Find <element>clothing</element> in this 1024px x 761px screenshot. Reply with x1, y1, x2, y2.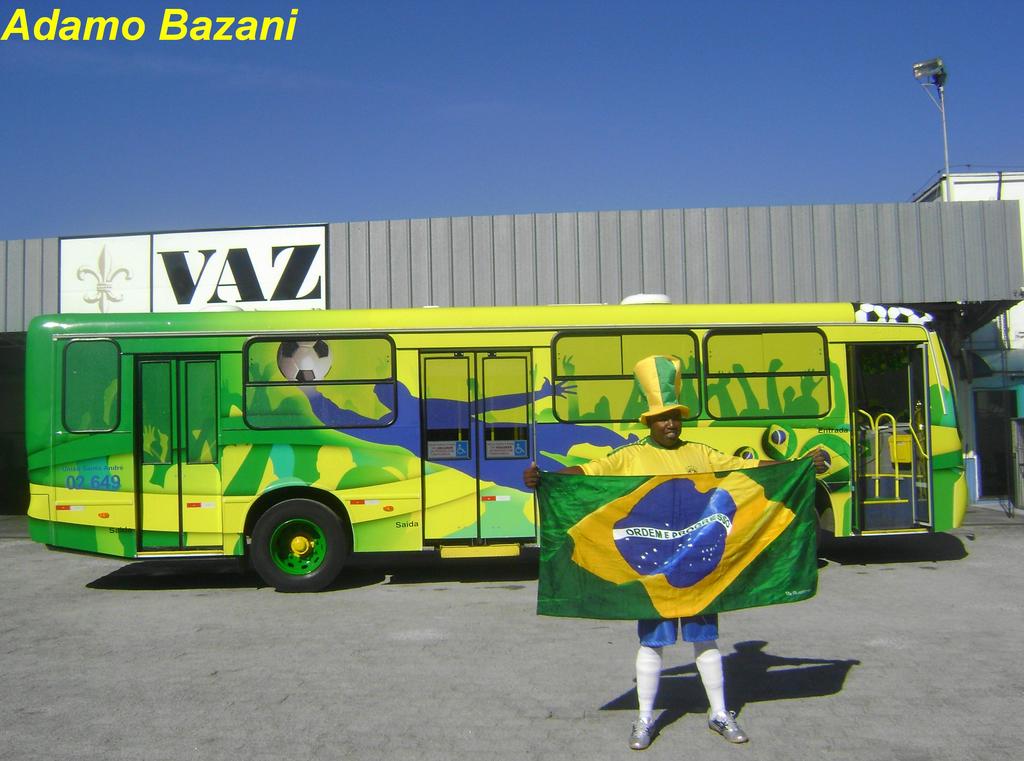
635, 647, 663, 726.
